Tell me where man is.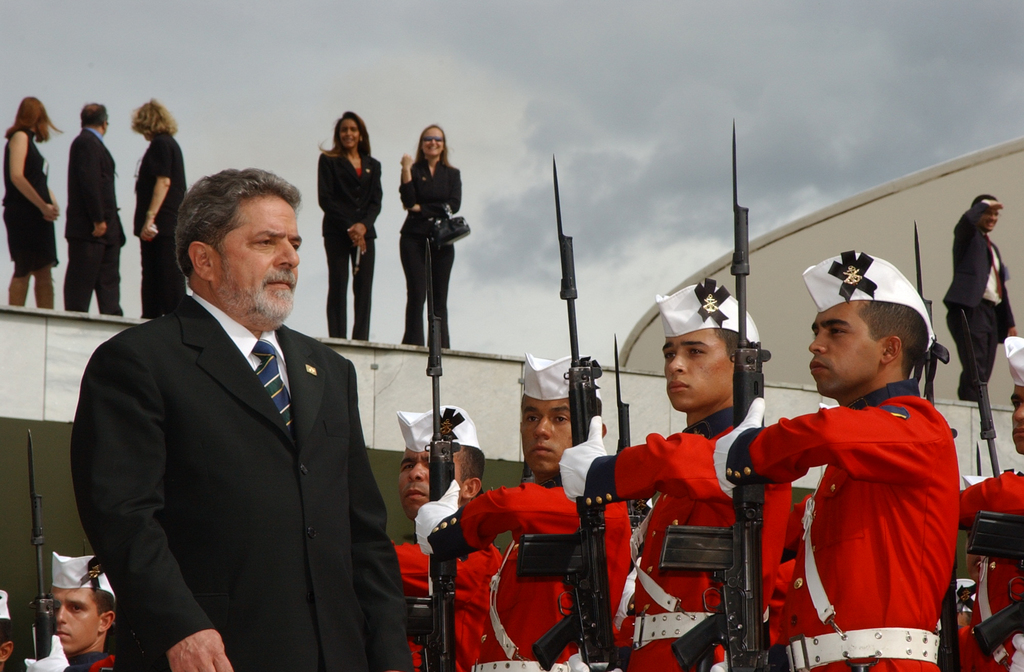
man is at (0, 593, 15, 671).
